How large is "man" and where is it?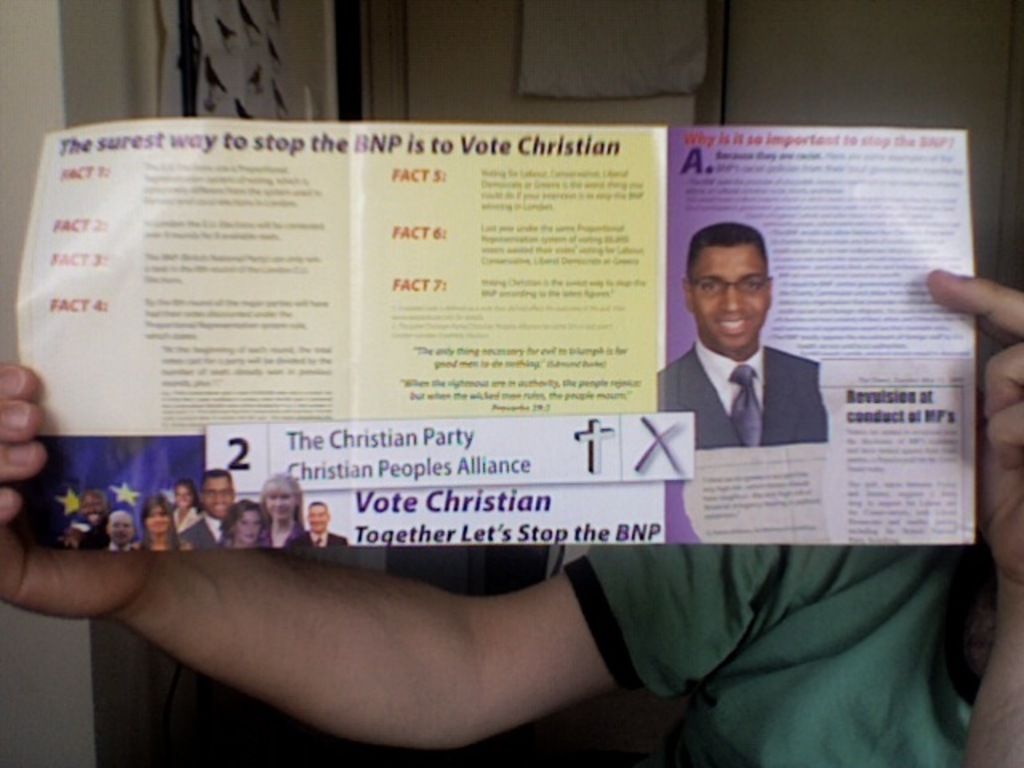
Bounding box: bbox=[651, 229, 838, 483].
